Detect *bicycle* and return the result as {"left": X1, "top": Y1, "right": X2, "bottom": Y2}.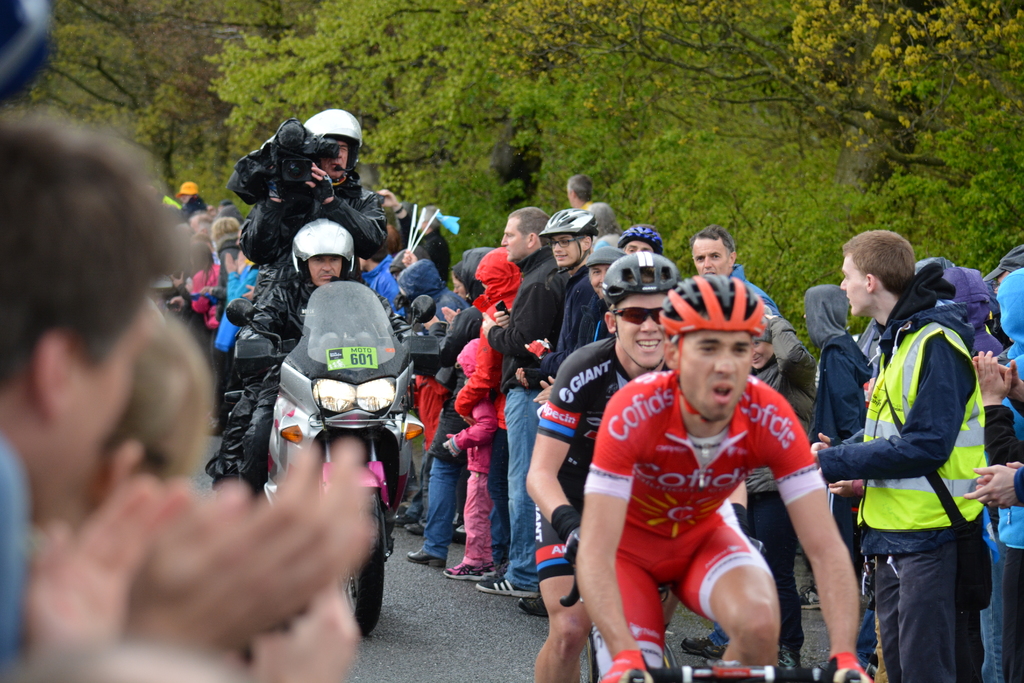
{"left": 561, "top": 558, "right": 601, "bottom": 682}.
